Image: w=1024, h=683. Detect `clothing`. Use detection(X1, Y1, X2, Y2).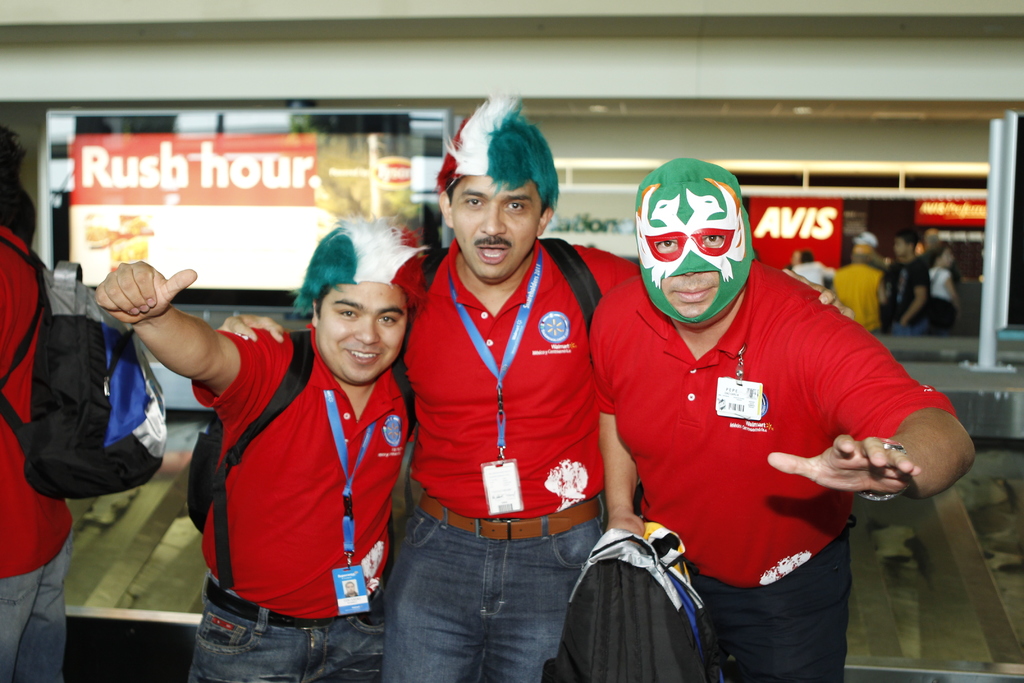
detection(0, 222, 73, 682).
